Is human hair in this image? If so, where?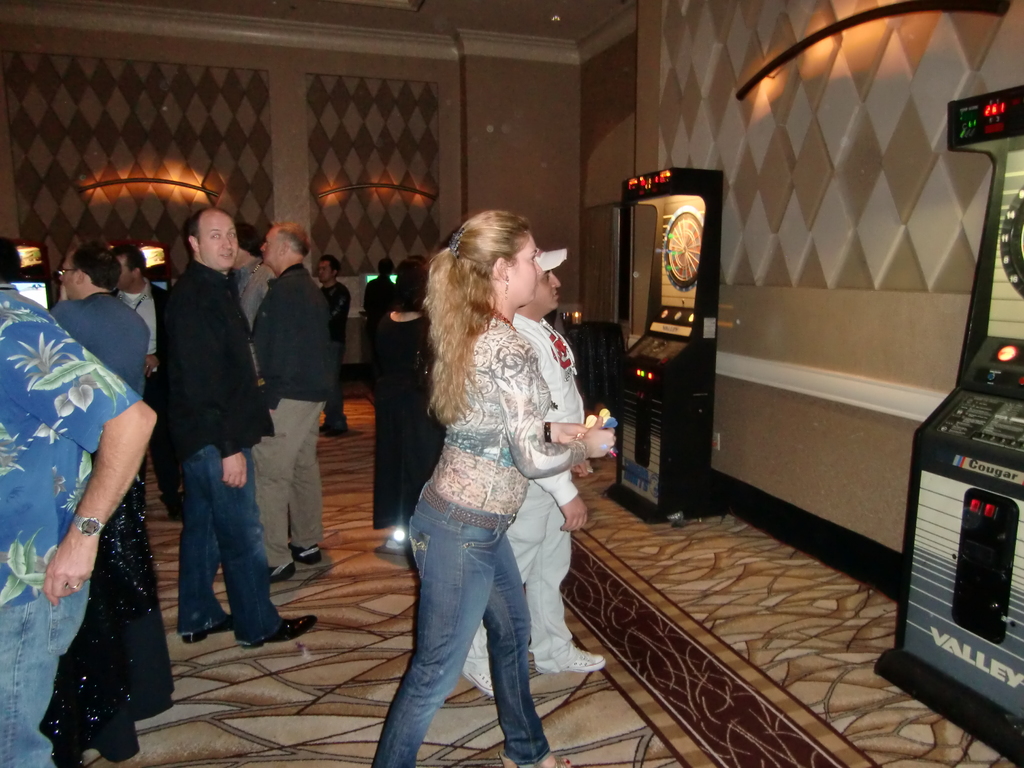
Yes, at BBox(394, 265, 424, 313).
